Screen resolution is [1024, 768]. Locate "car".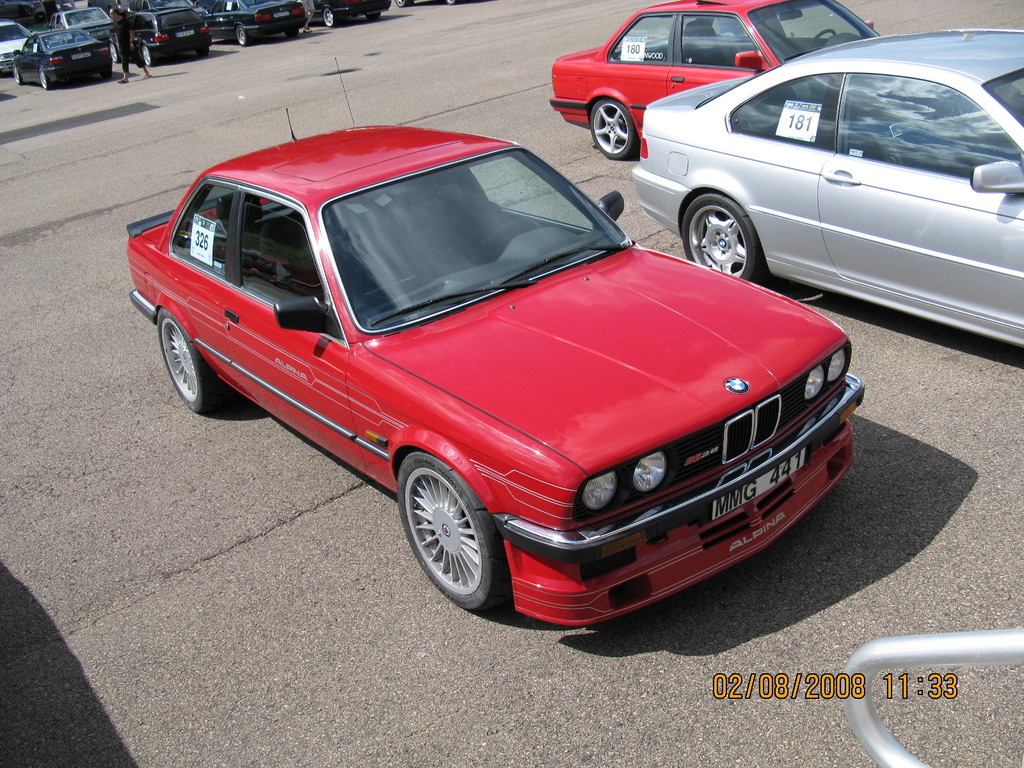
x1=543, y1=0, x2=880, y2=163.
